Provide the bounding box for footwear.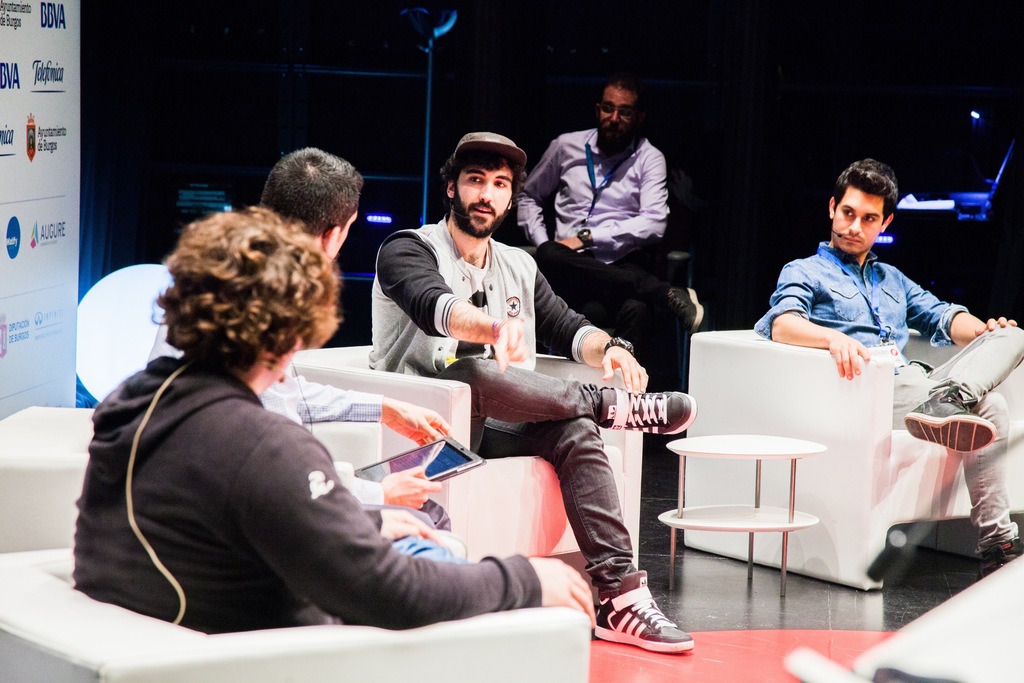
Rect(902, 391, 997, 452).
